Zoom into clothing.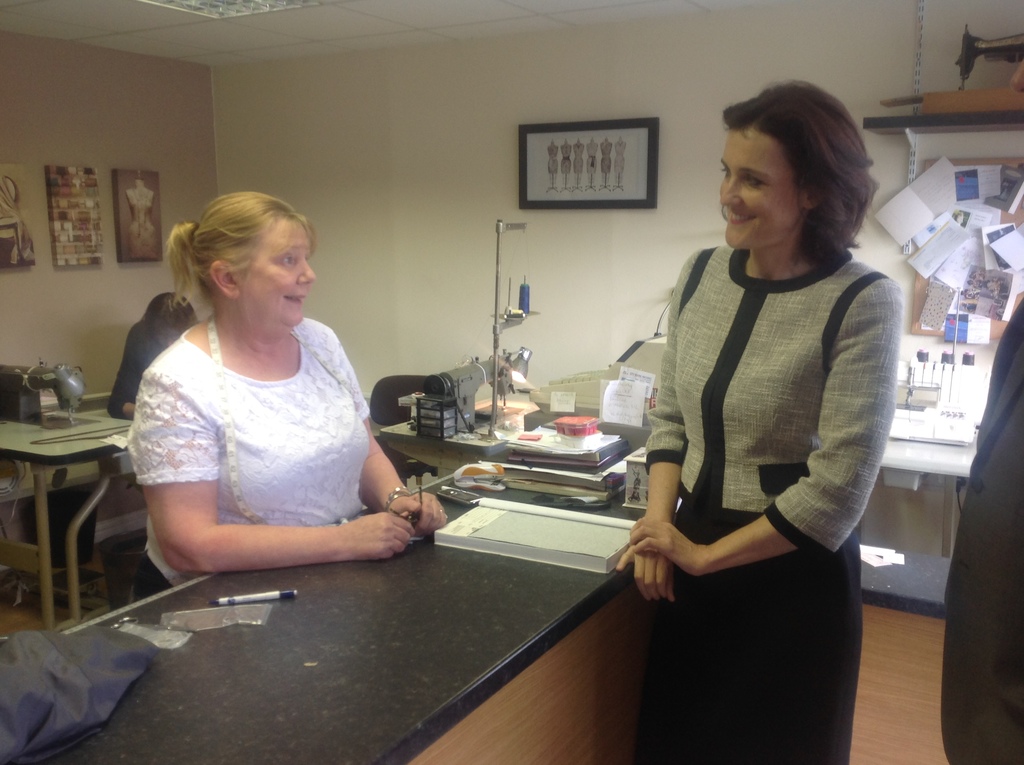
Zoom target: 936, 298, 1023, 764.
